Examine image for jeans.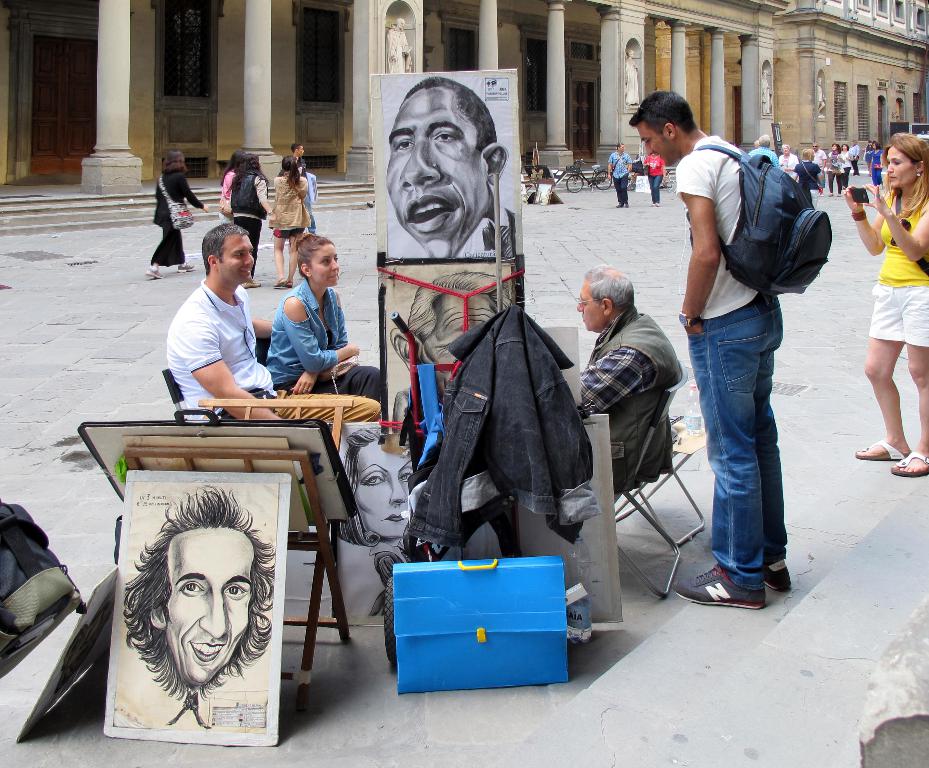
Examination result: rect(849, 286, 928, 346).
